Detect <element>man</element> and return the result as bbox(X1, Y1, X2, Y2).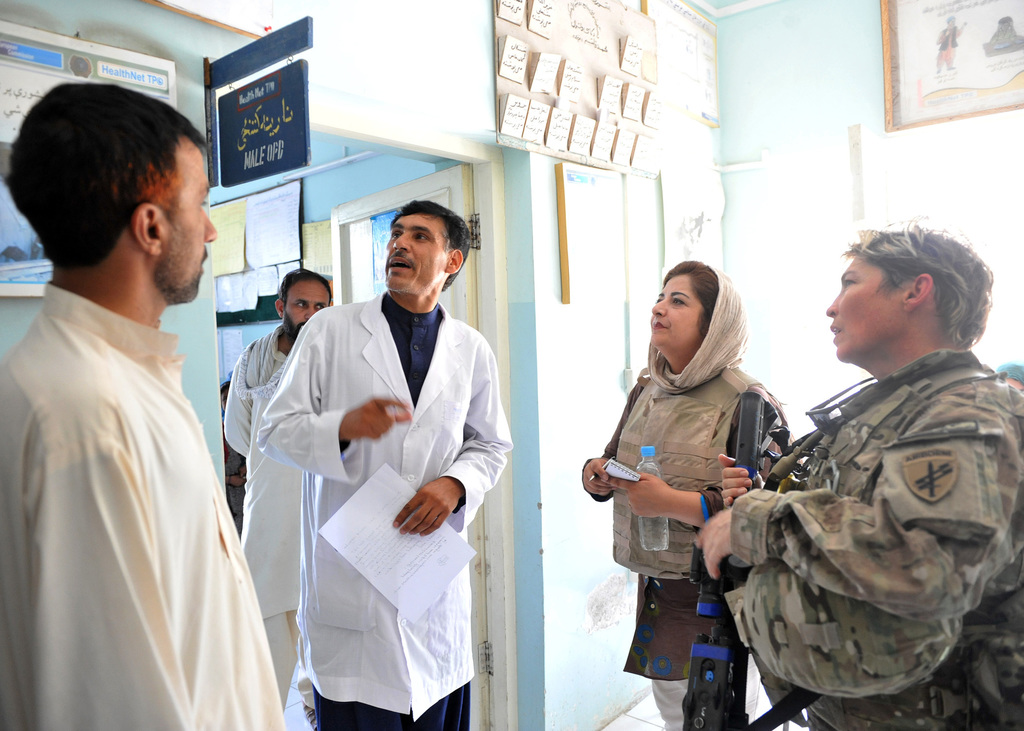
bbox(8, 79, 285, 723).
